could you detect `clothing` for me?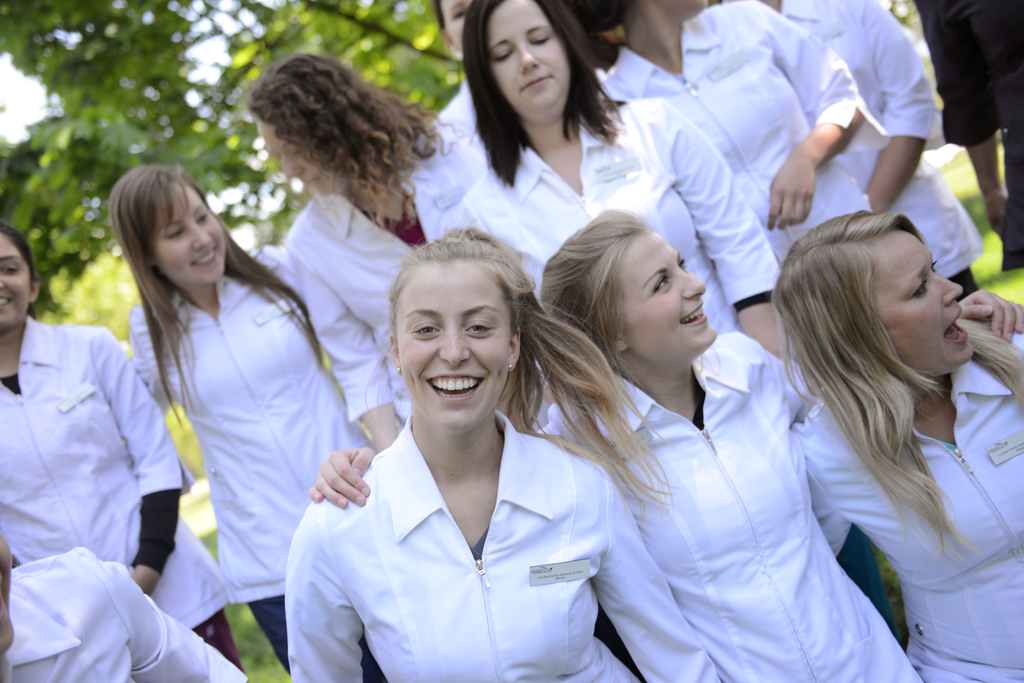
Detection result: Rect(119, 250, 387, 682).
